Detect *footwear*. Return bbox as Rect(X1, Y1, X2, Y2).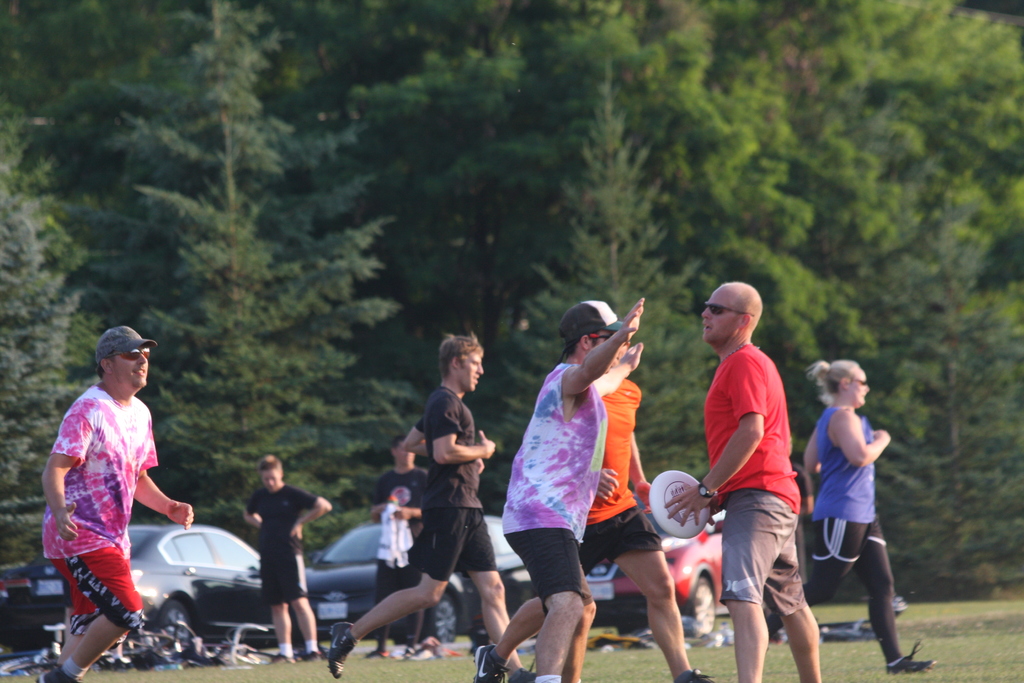
Rect(326, 618, 360, 681).
